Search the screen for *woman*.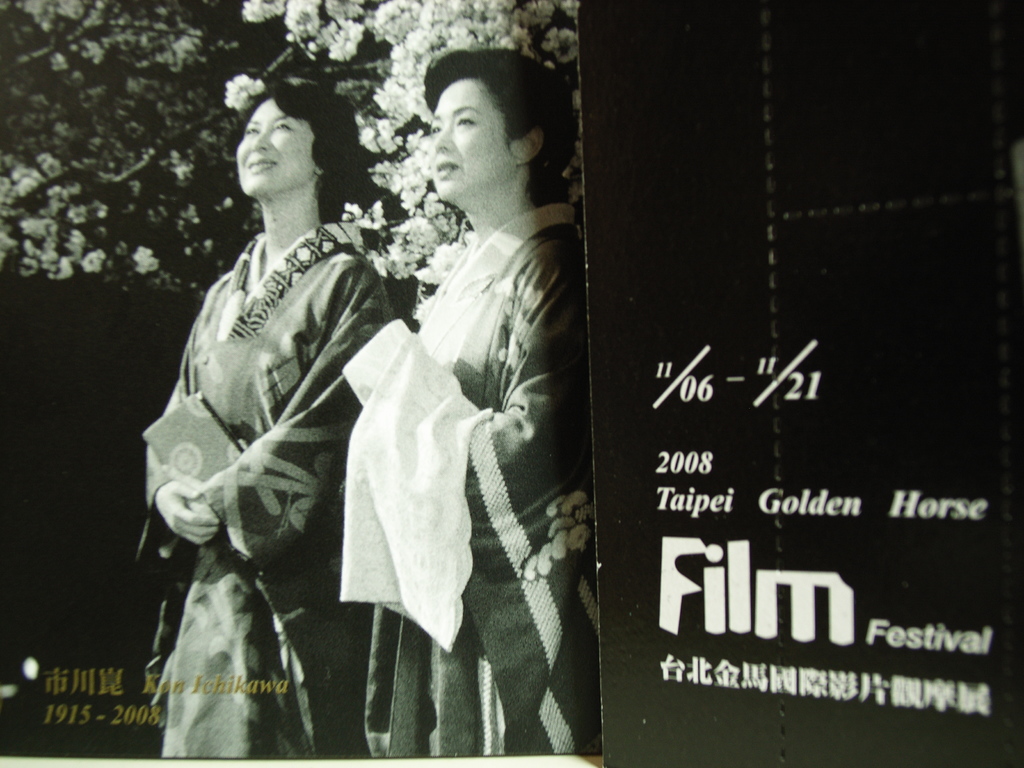
Found at pyautogui.locateOnScreen(346, 36, 580, 751).
